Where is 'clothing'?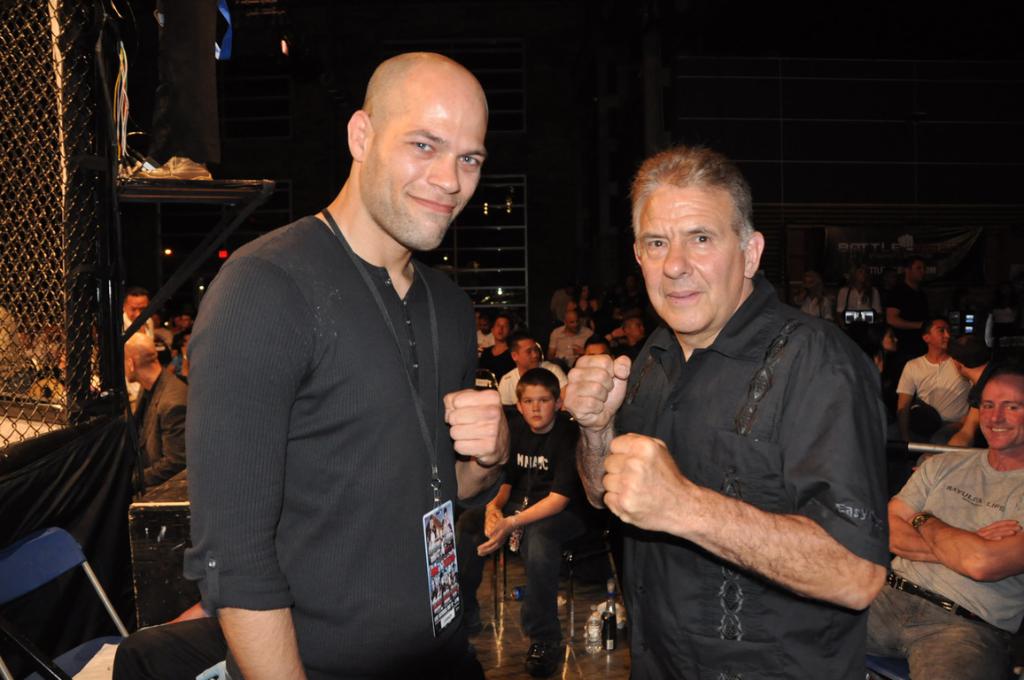
(505,404,588,607).
